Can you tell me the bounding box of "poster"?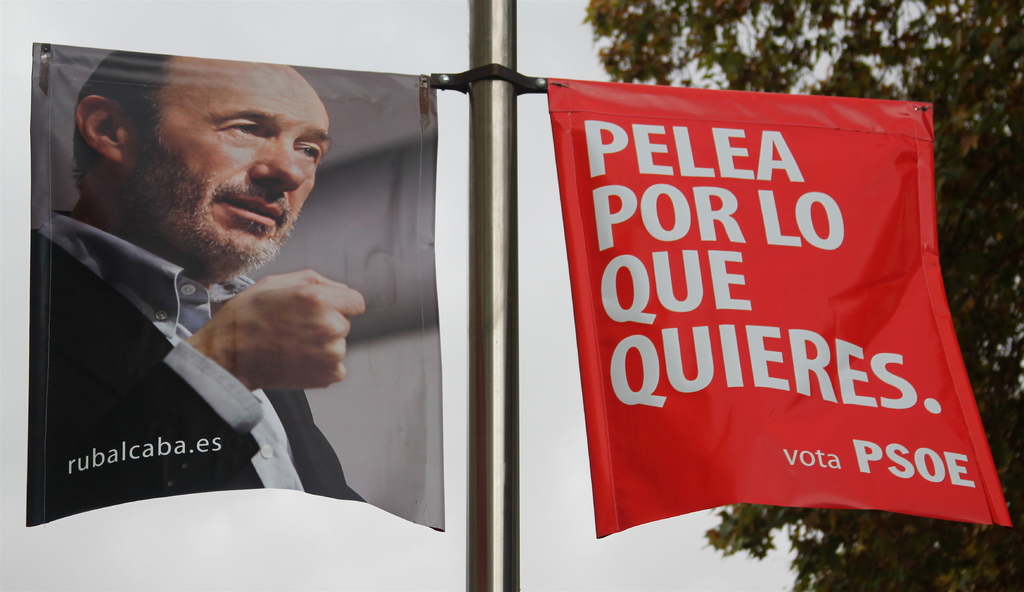
region(545, 80, 1010, 538).
